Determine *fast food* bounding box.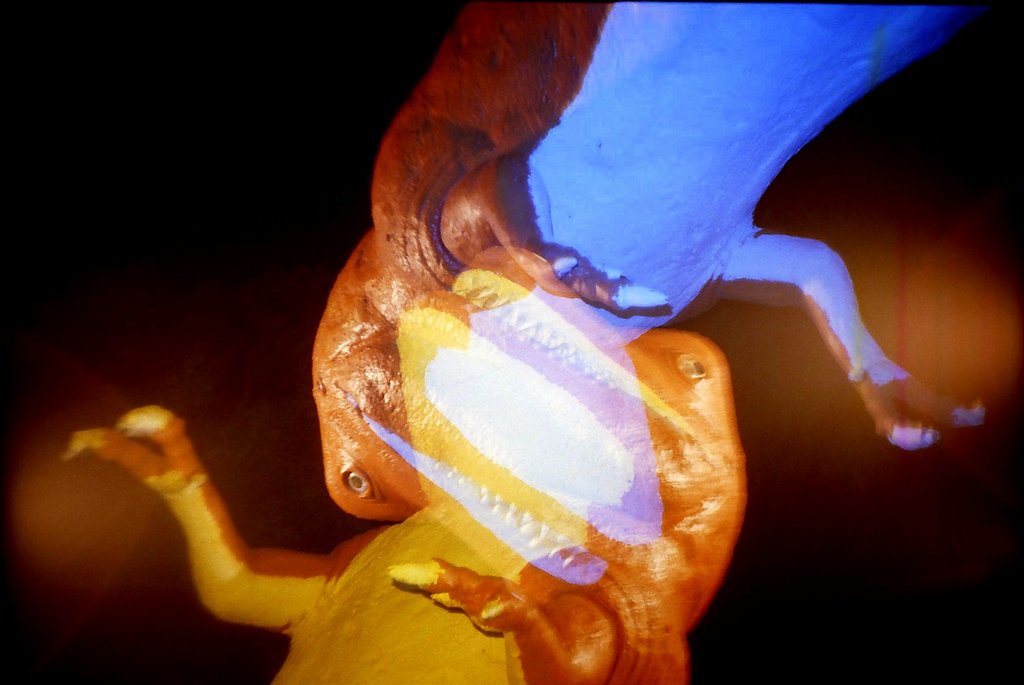
Determined: region(294, 0, 982, 531).
